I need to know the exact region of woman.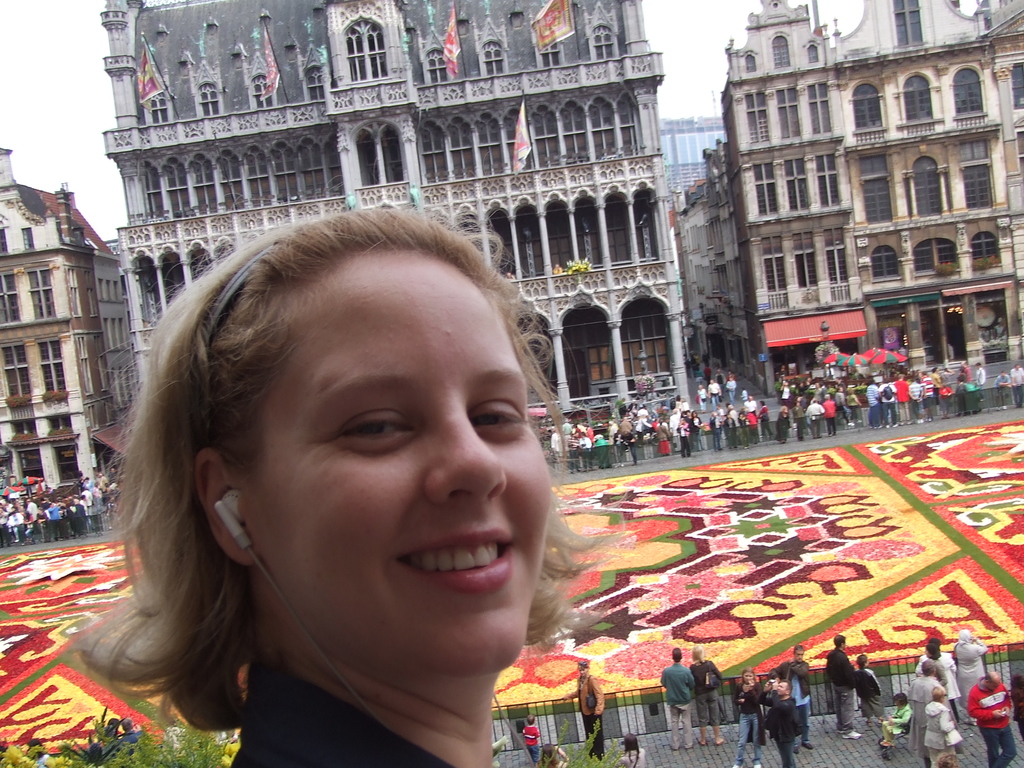
Region: (left=879, top=692, right=913, bottom=750).
